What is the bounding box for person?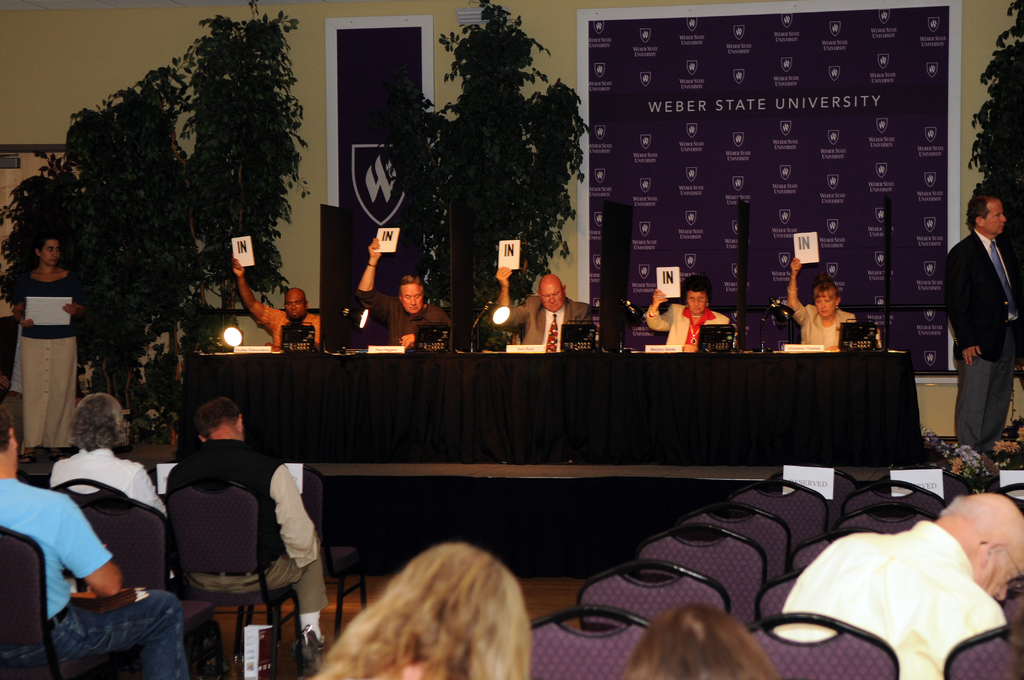
x1=226 y1=256 x2=318 y2=350.
